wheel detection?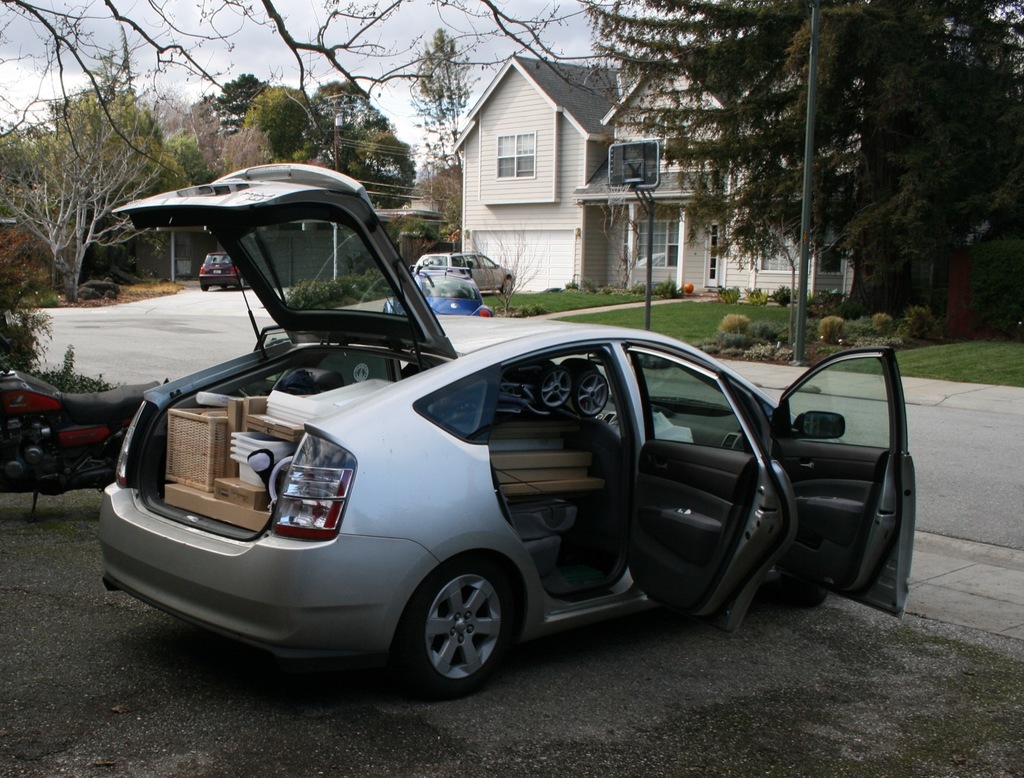
(left=410, top=574, right=509, bottom=688)
